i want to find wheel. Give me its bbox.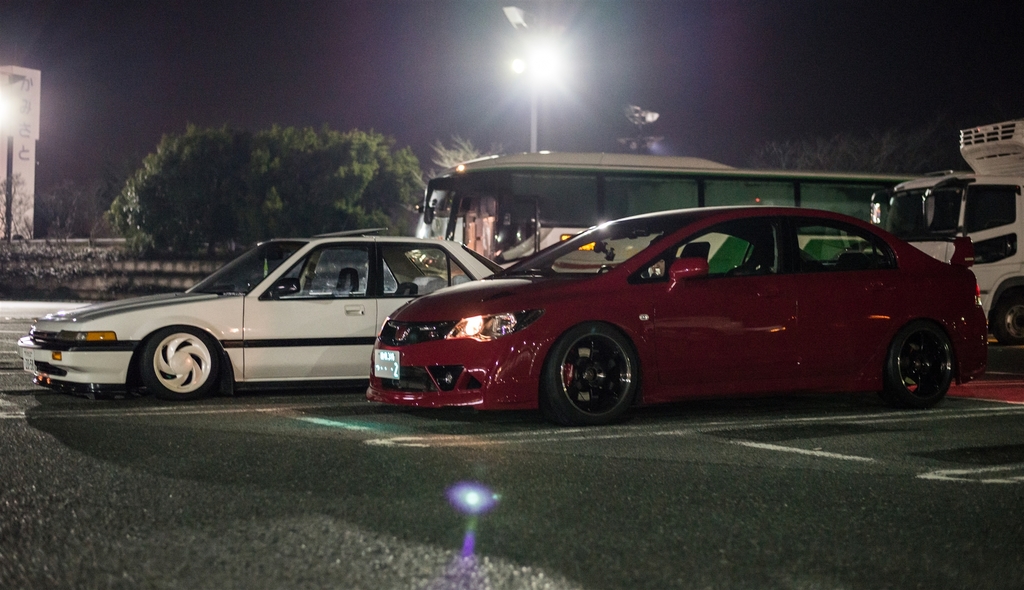
rect(145, 329, 218, 402).
